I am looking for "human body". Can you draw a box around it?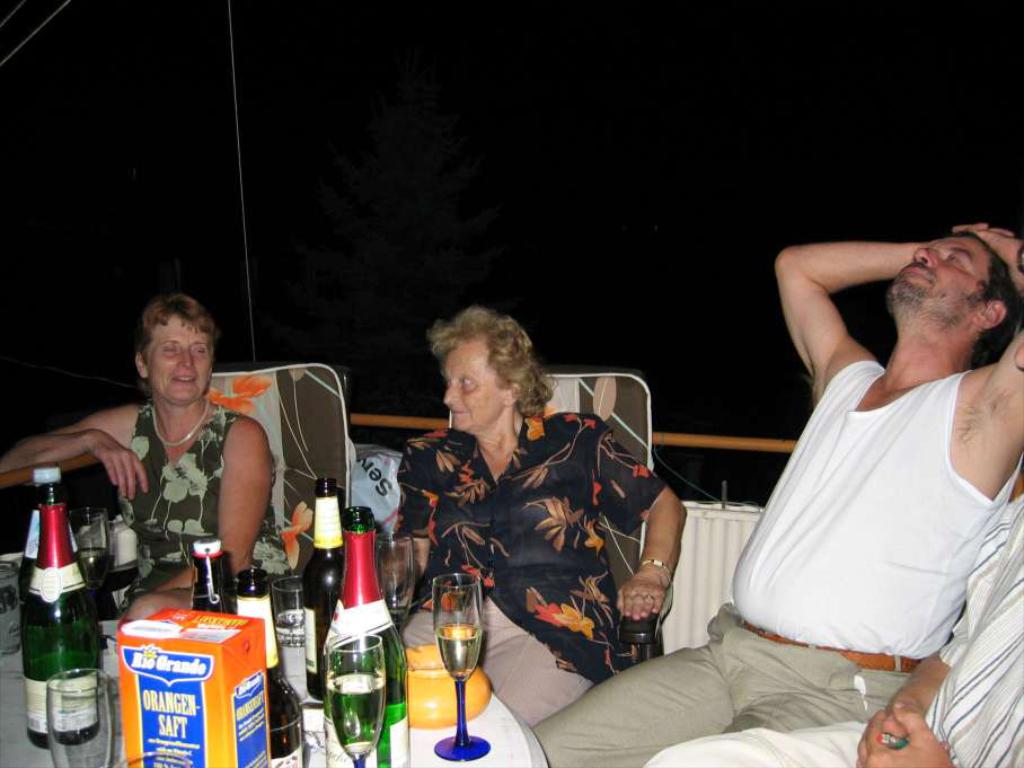
Sure, the bounding box is region(532, 223, 1023, 767).
